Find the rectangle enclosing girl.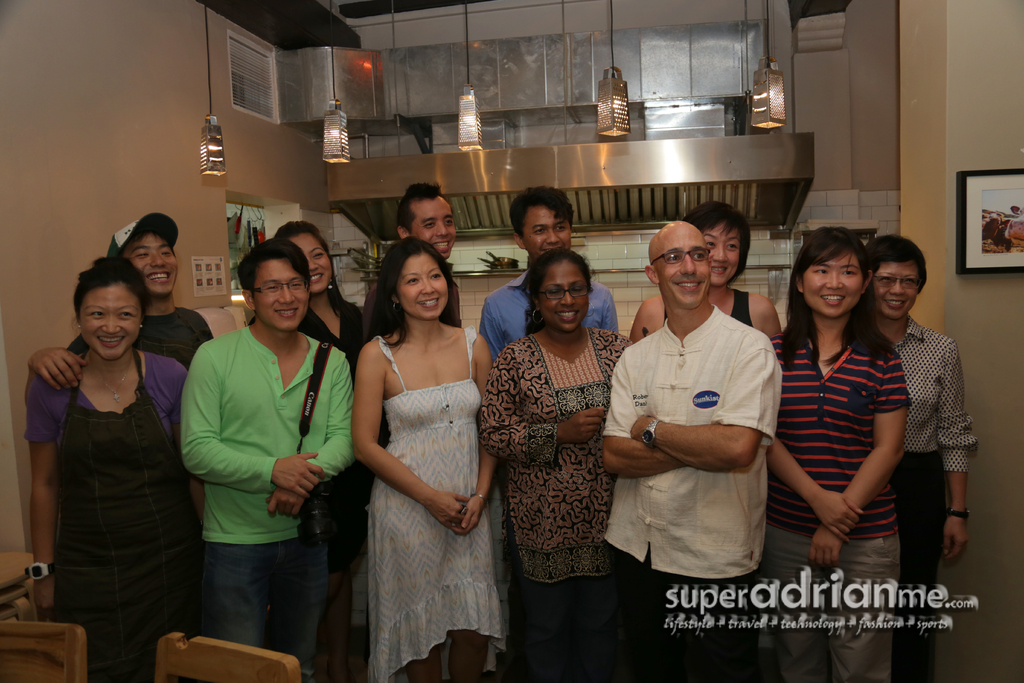
(27, 258, 188, 682).
